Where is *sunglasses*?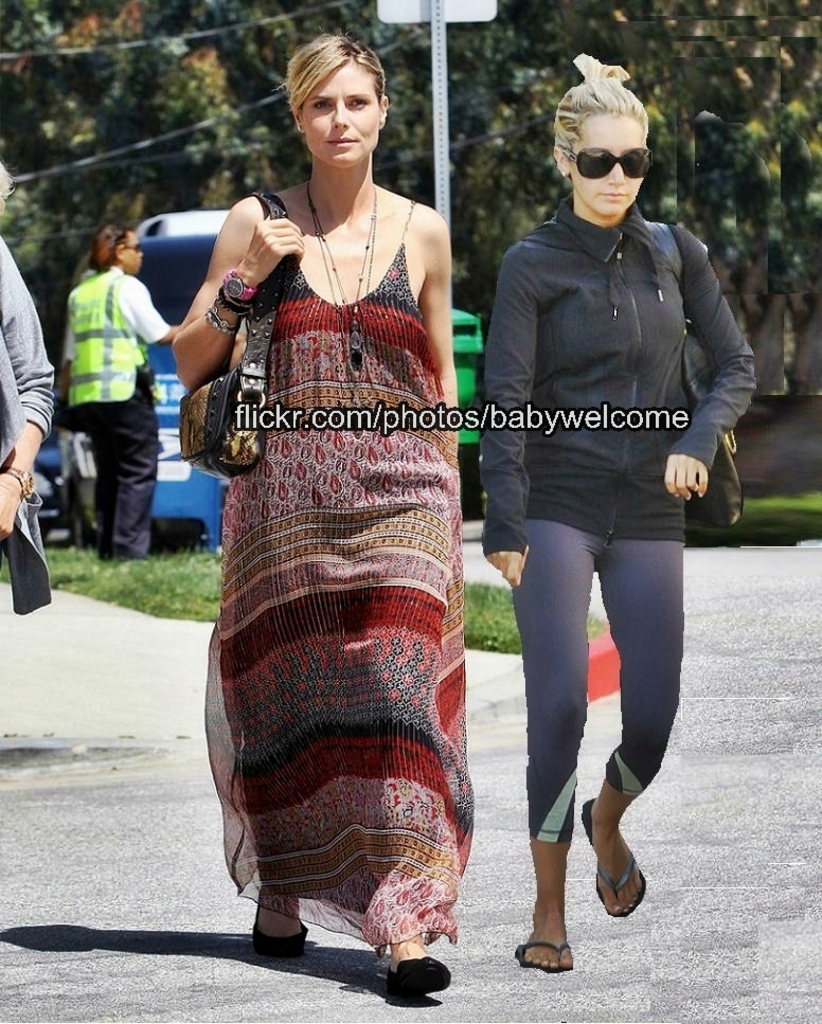
region(561, 147, 657, 182).
